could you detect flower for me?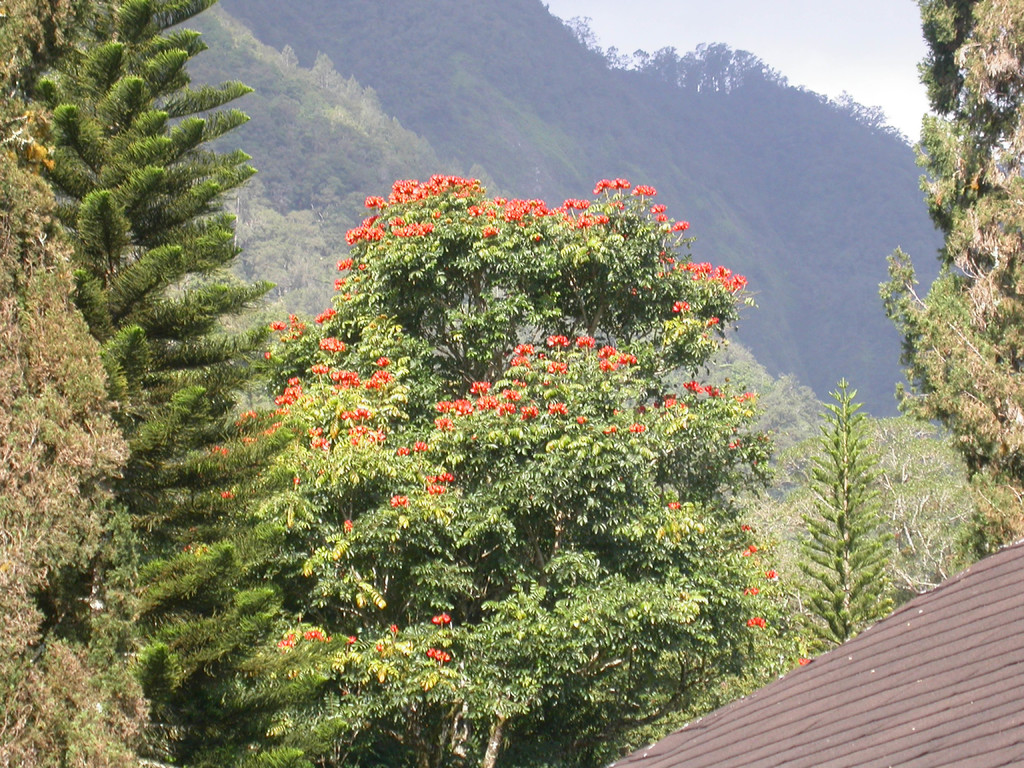
Detection result: detection(589, 180, 616, 196).
